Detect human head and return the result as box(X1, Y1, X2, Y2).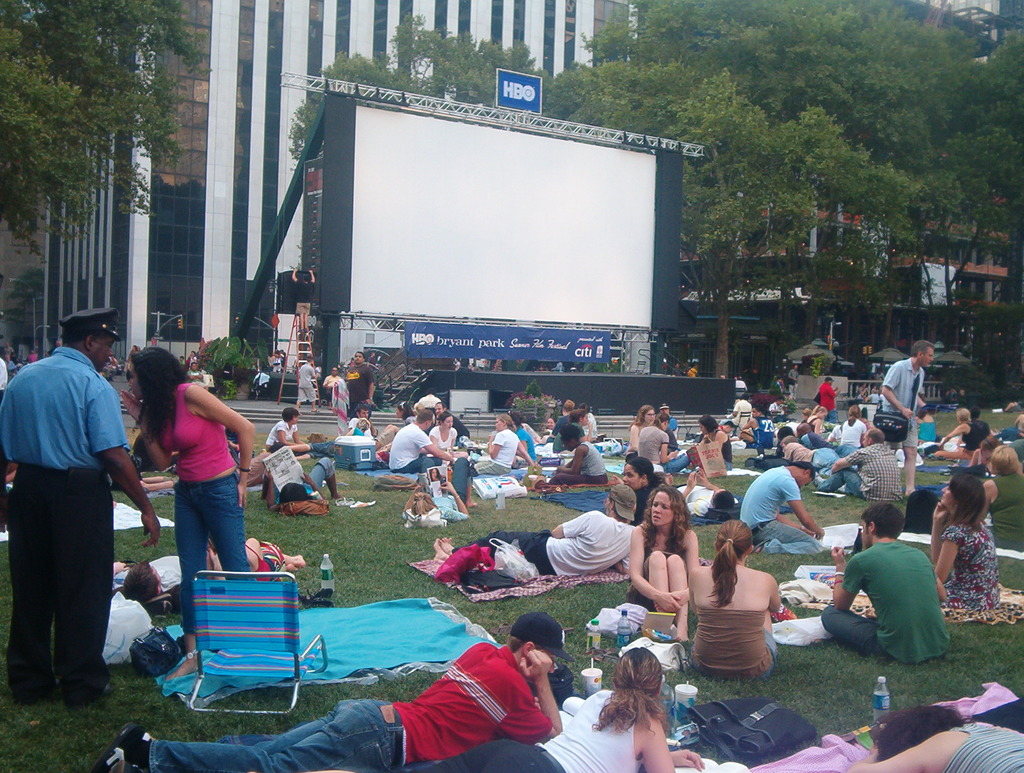
box(968, 407, 982, 417).
